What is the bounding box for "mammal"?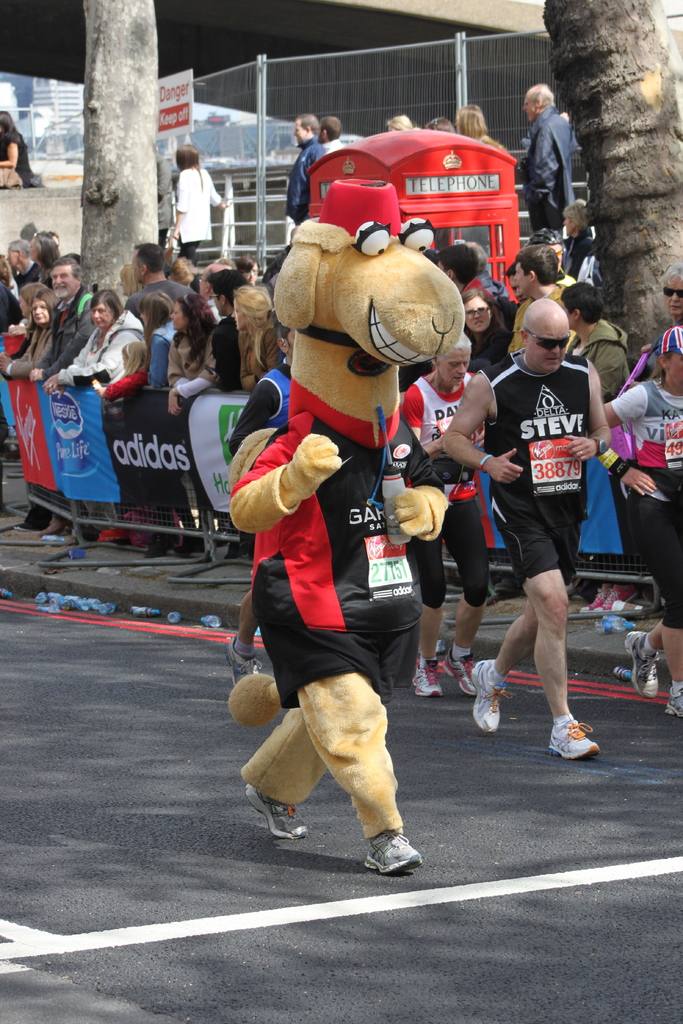
Rect(432, 243, 481, 301).
